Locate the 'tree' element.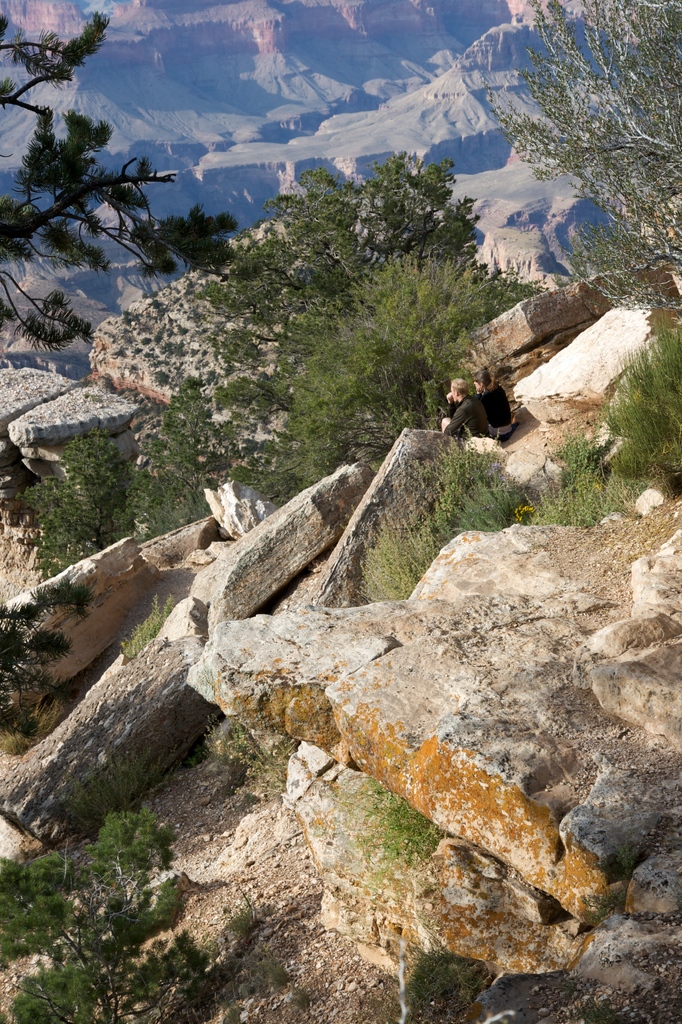
Element bbox: crop(0, 811, 190, 1023).
